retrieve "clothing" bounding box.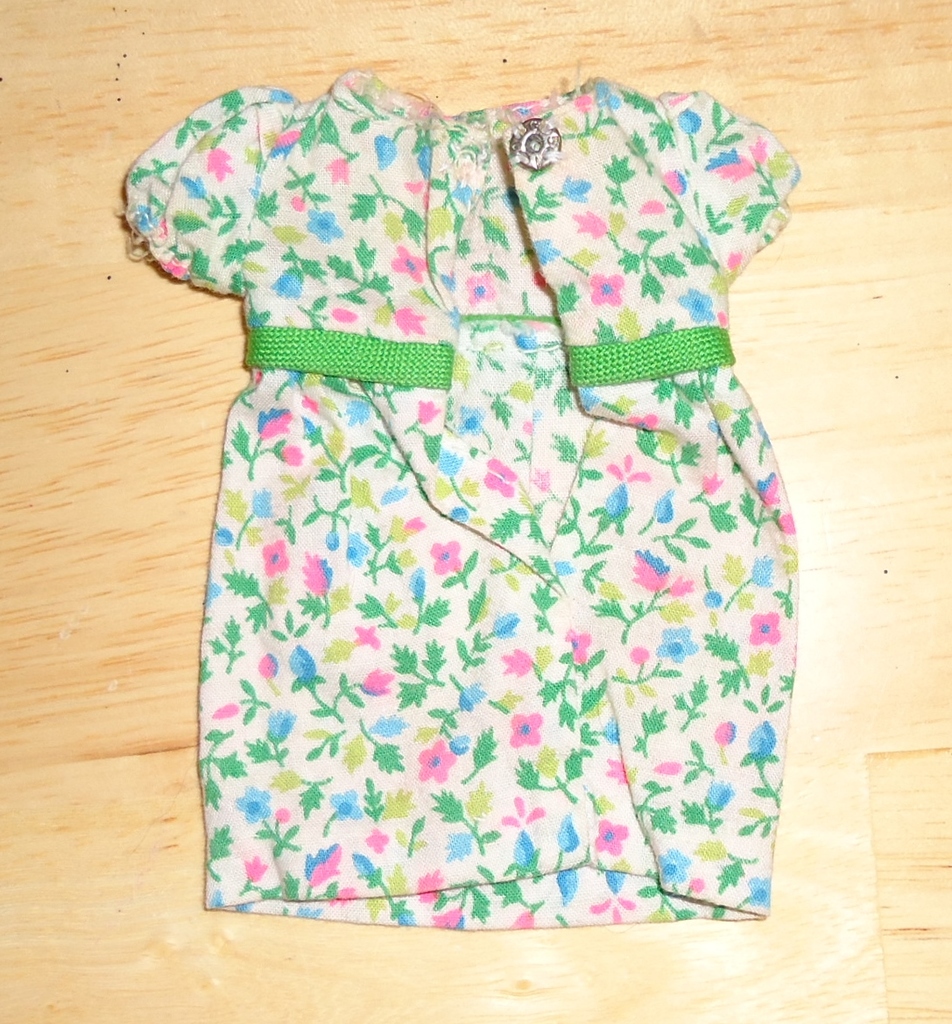
Bounding box: left=128, top=70, right=826, bottom=957.
